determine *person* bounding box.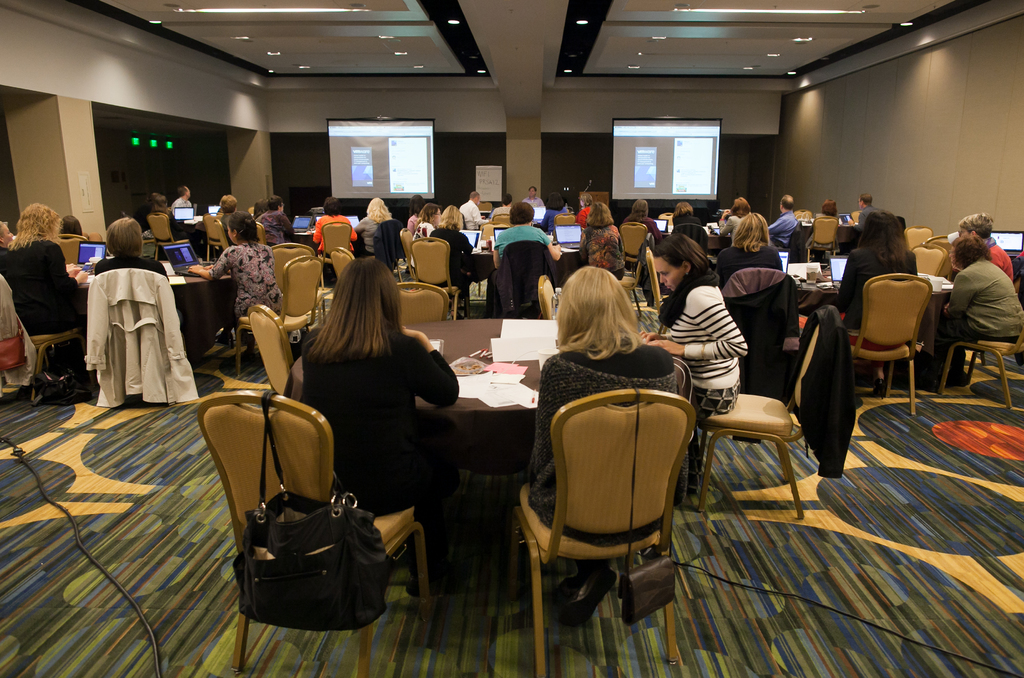
Determined: 674:223:708:255.
